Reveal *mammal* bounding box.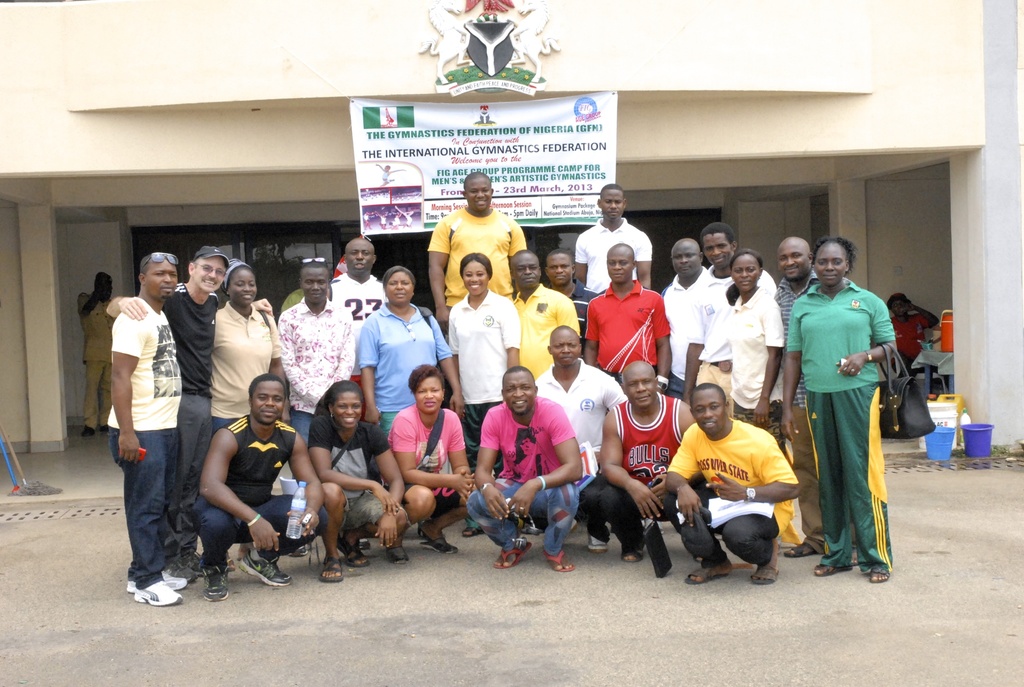
Revealed: [left=401, top=207, right=413, bottom=228].
